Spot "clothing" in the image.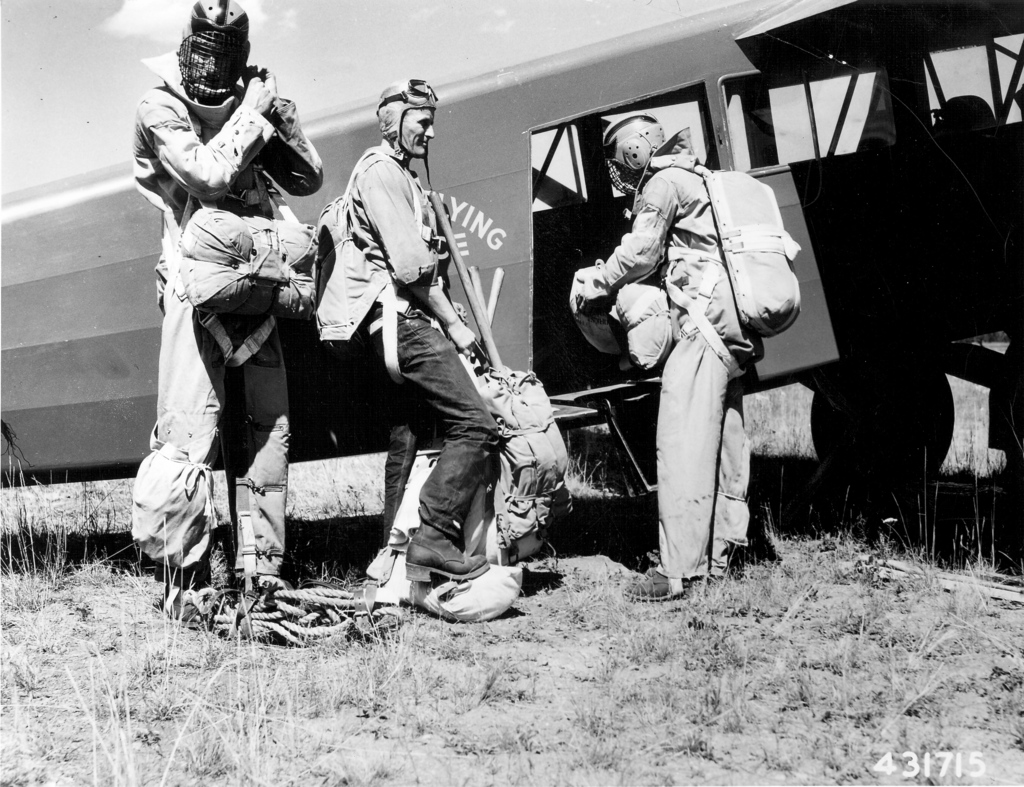
"clothing" found at (131,49,325,590).
